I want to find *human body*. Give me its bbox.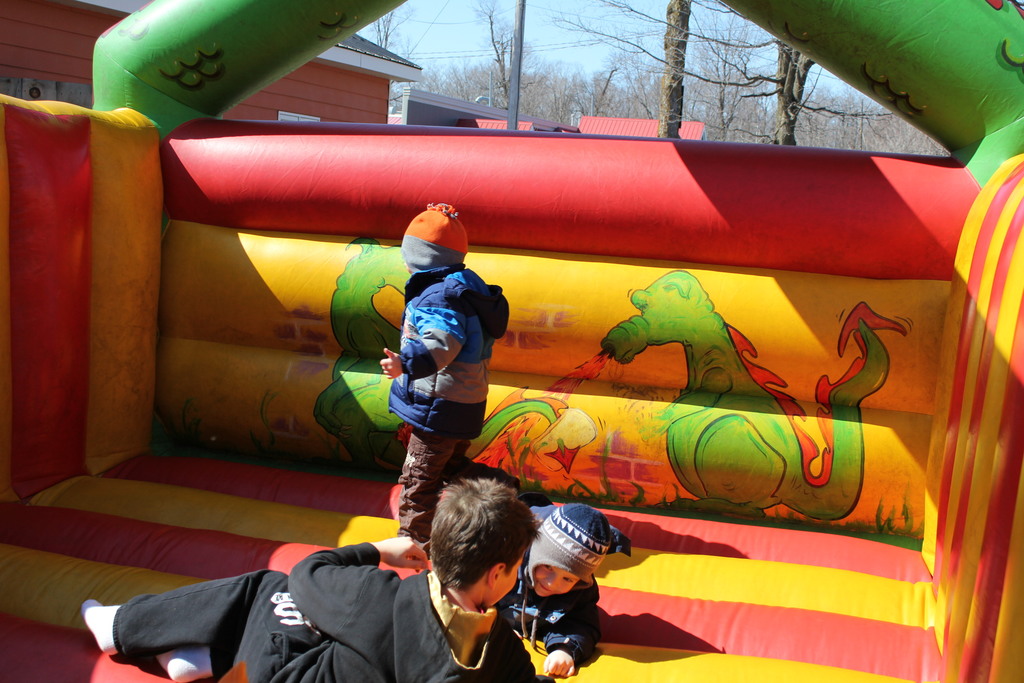
[526,503,640,678].
